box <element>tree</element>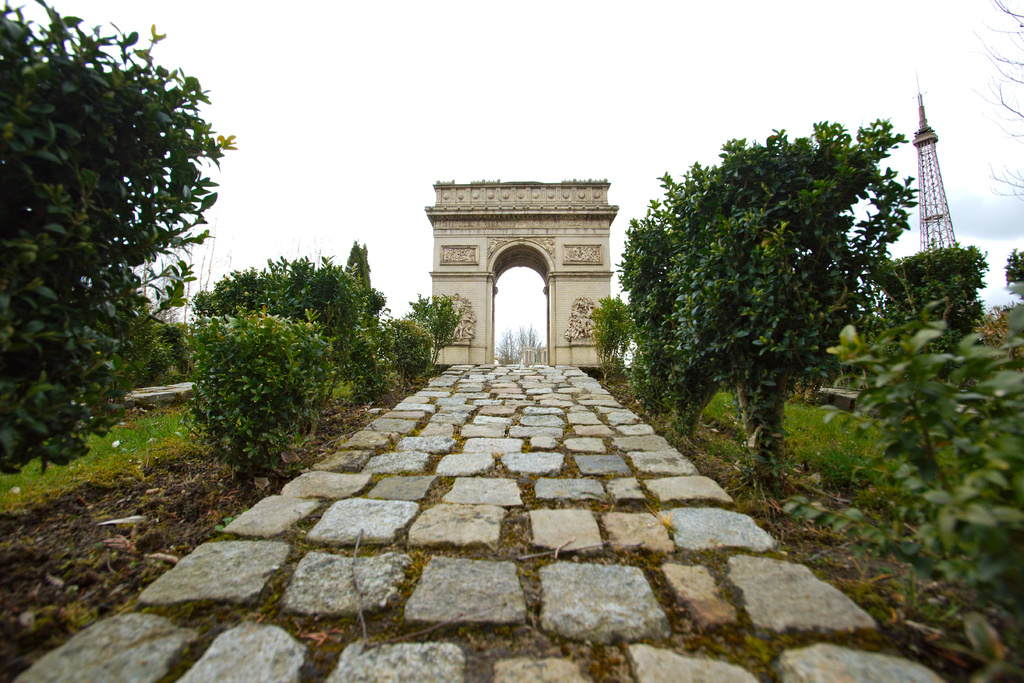
<bbox>872, 238, 988, 362</bbox>
